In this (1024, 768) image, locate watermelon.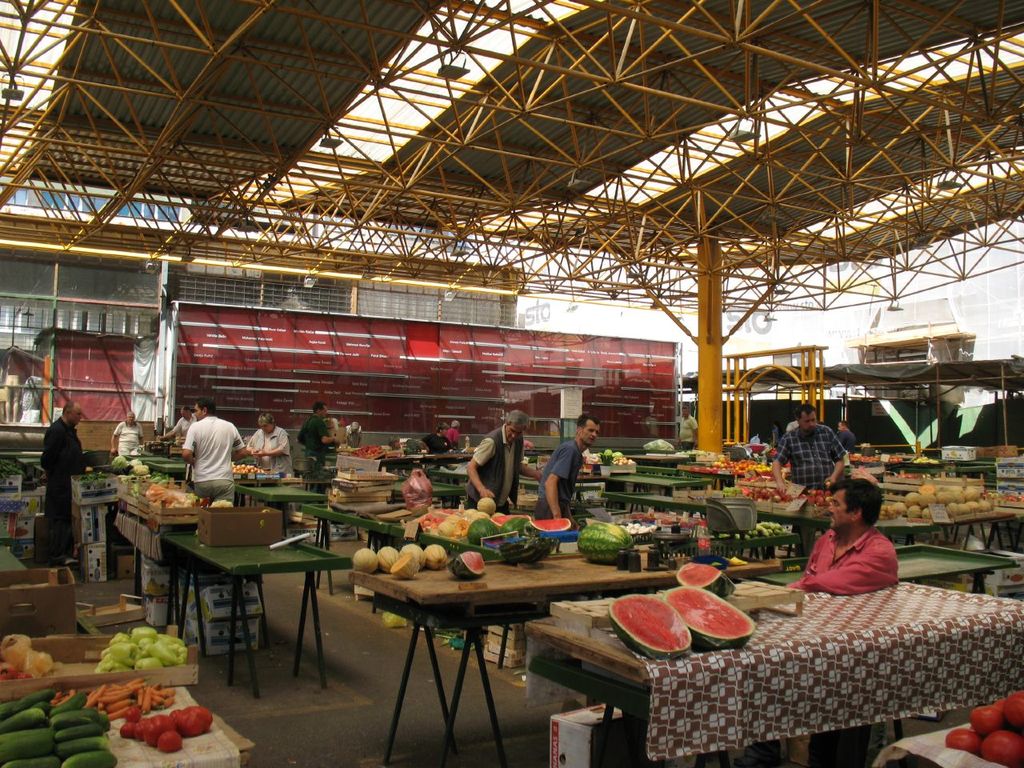
Bounding box: {"left": 667, "top": 586, "right": 755, "bottom": 650}.
